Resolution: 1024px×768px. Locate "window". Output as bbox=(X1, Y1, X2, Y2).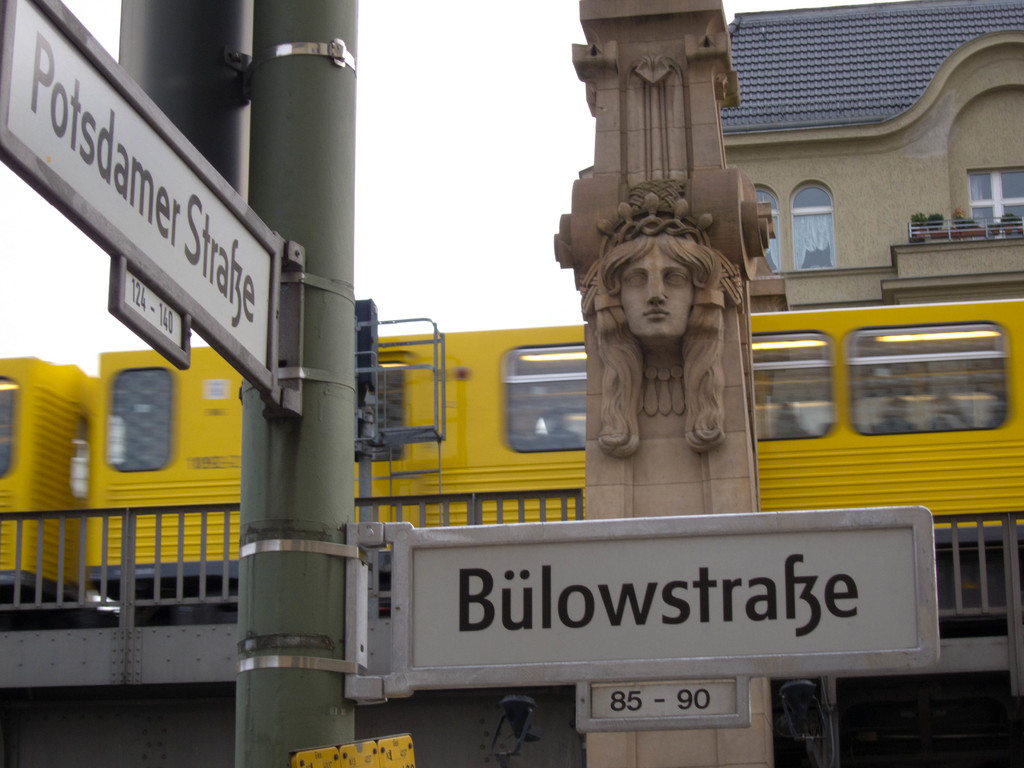
bbox=(968, 168, 1023, 228).
